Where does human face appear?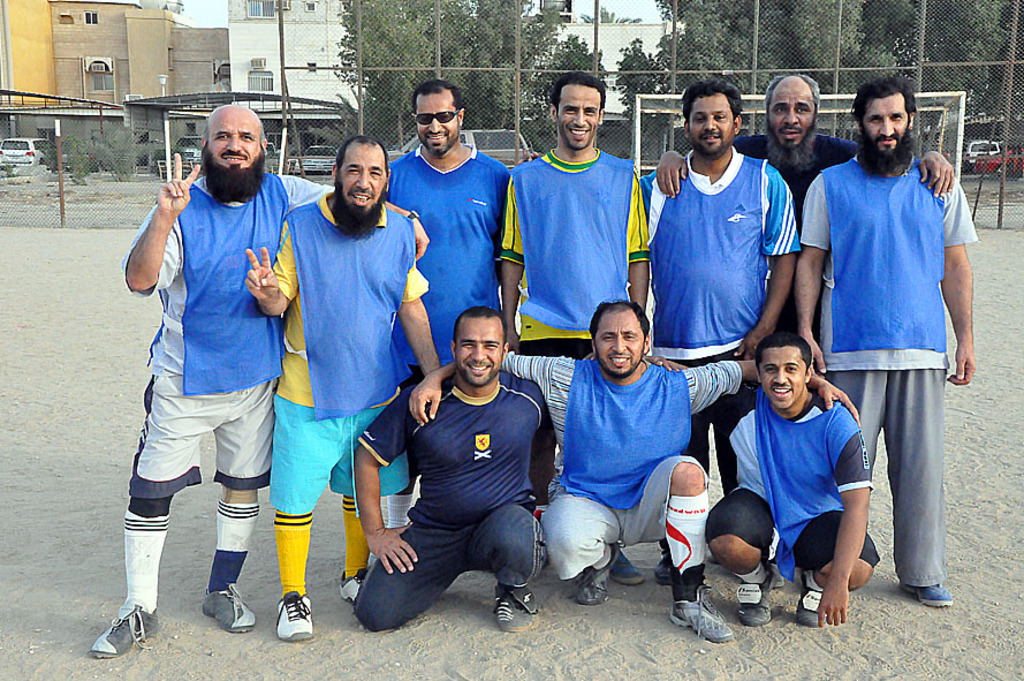
Appears at rect(557, 86, 599, 149).
